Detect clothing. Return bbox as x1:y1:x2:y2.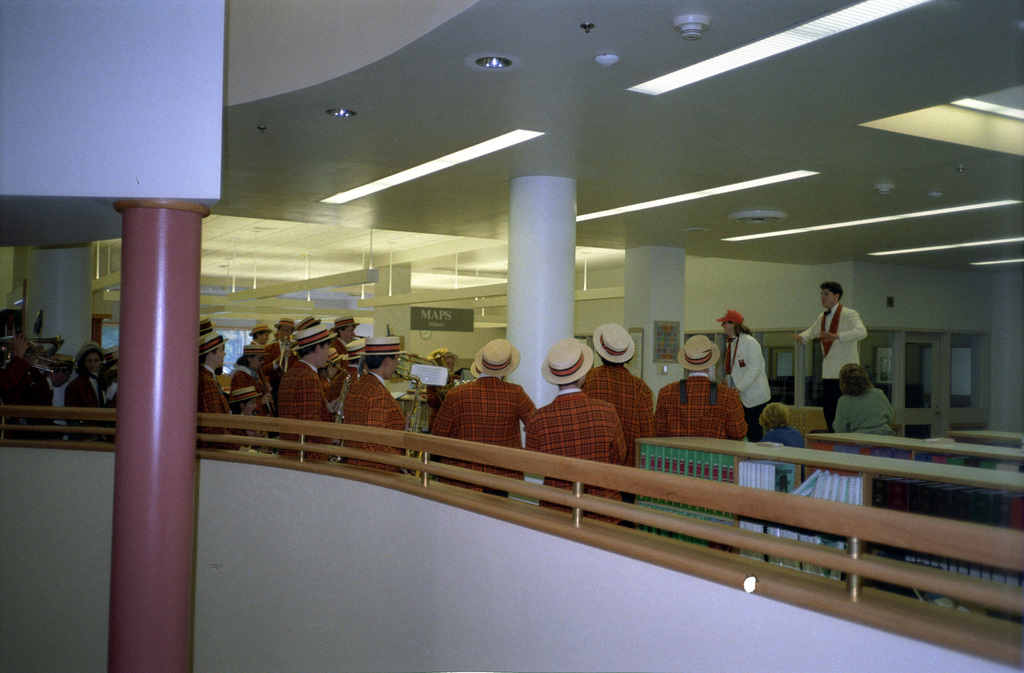
592:325:643:361.
